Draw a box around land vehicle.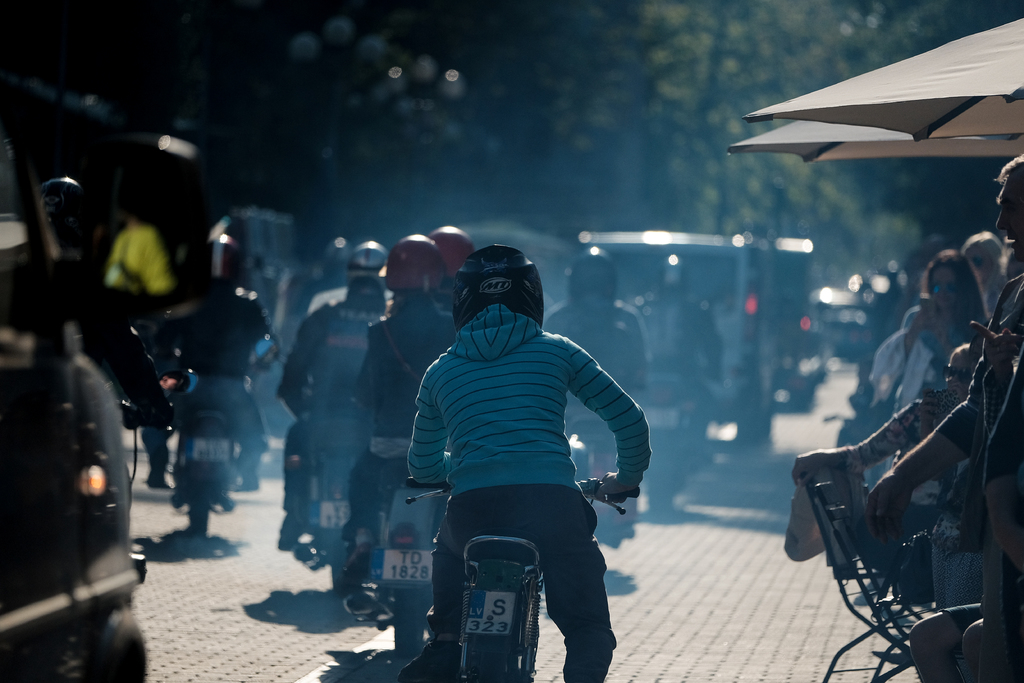
BBox(345, 458, 451, 661).
